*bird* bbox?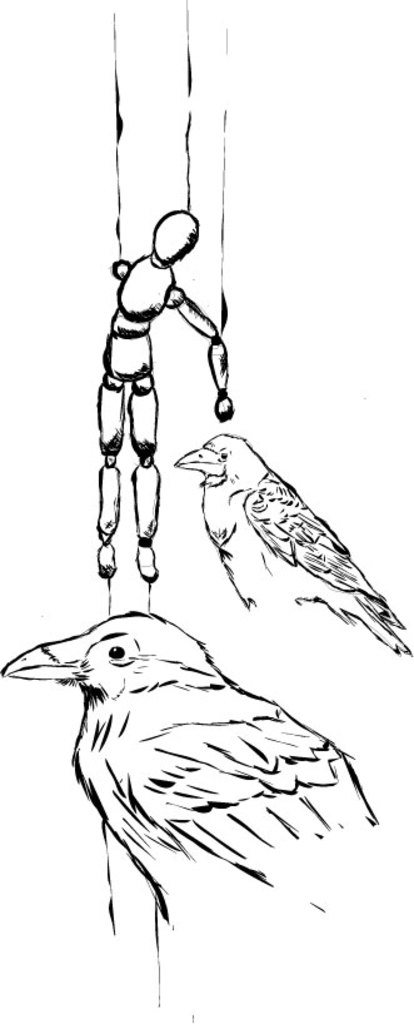
[171, 428, 413, 653]
